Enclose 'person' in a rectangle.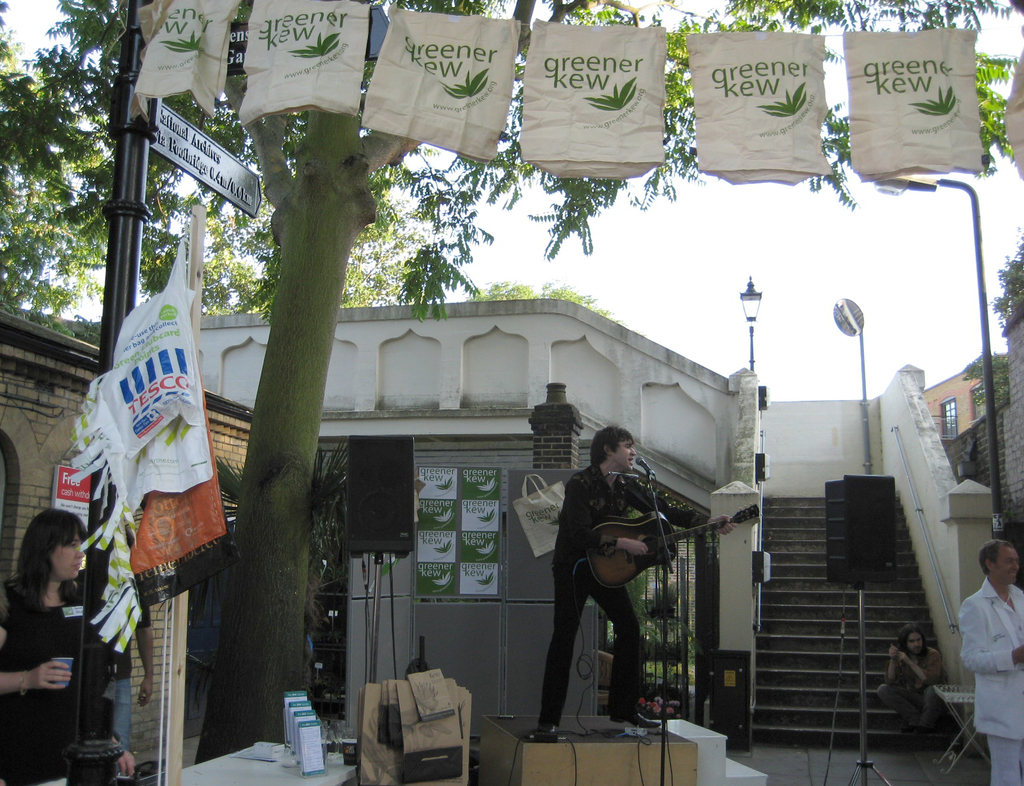
bbox=(99, 591, 160, 750).
